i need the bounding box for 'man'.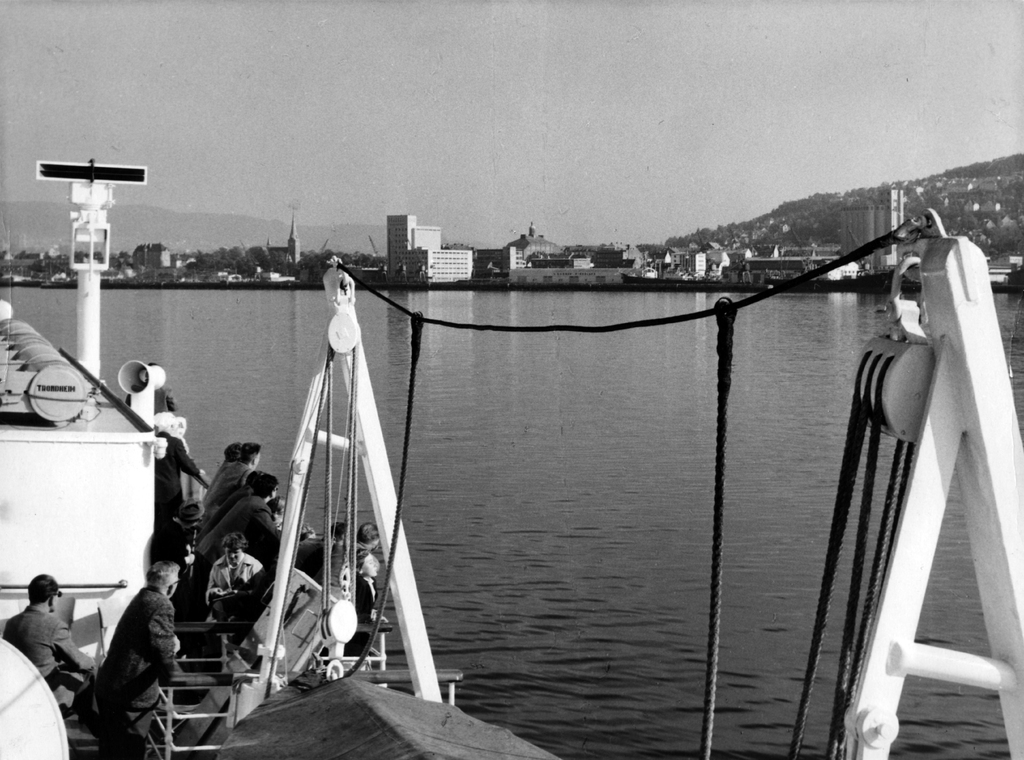
Here it is: x1=81, y1=555, x2=185, y2=746.
